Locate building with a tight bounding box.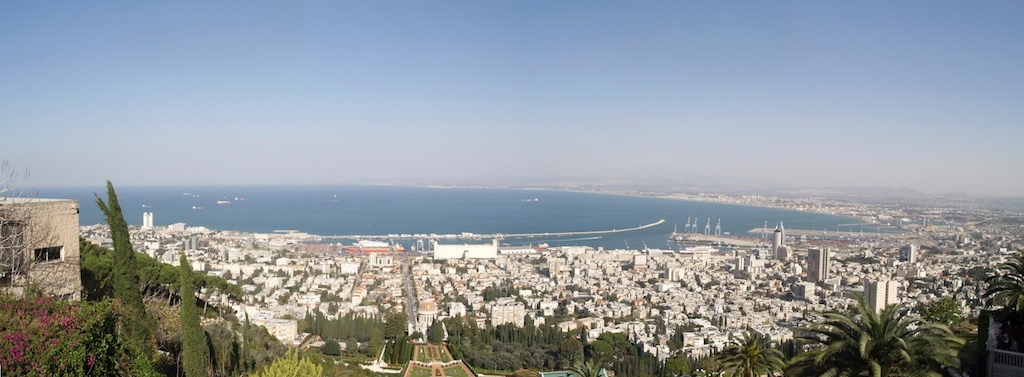
(x1=888, y1=280, x2=896, y2=304).
